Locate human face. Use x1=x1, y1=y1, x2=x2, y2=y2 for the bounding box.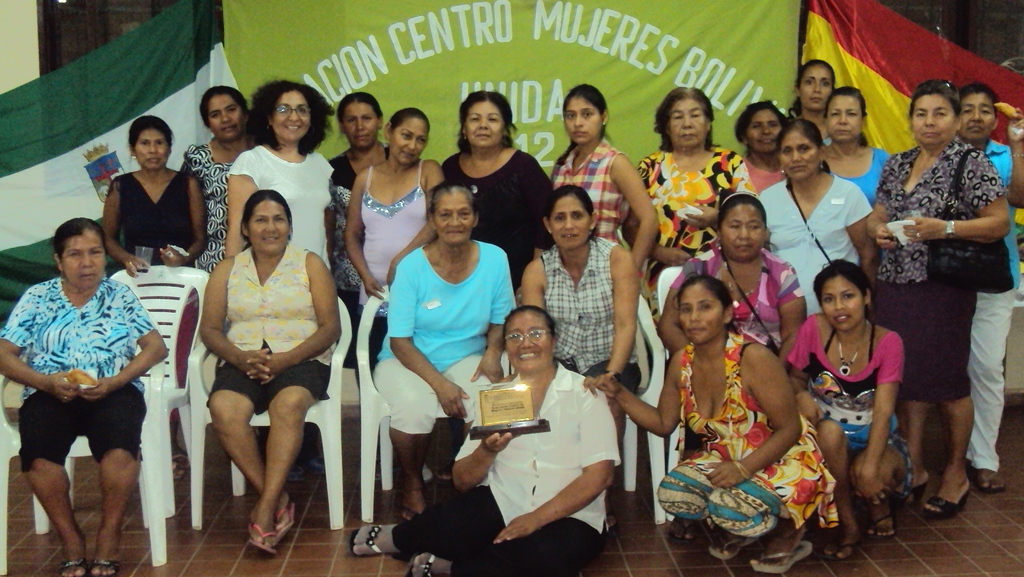
x1=392, y1=110, x2=429, y2=161.
